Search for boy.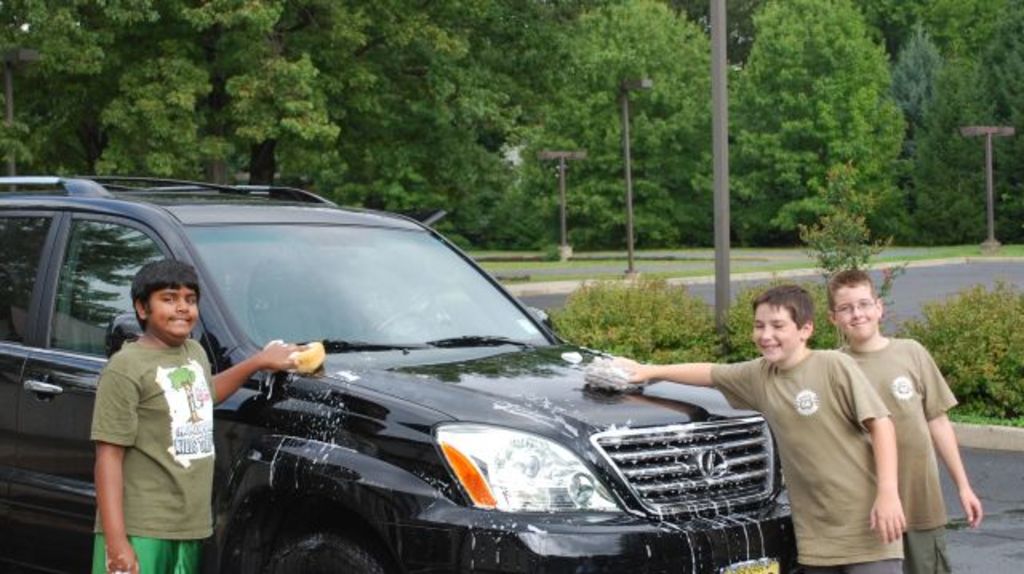
Found at box(86, 257, 309, 572).
